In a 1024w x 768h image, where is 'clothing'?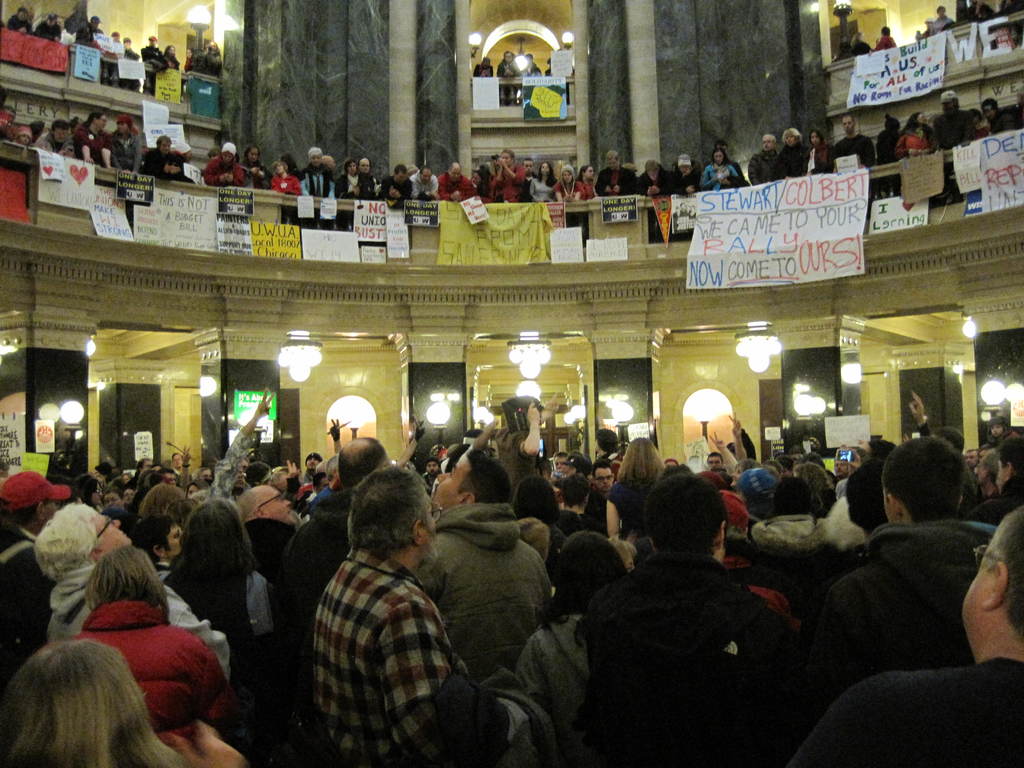
[143,149,174,179].
